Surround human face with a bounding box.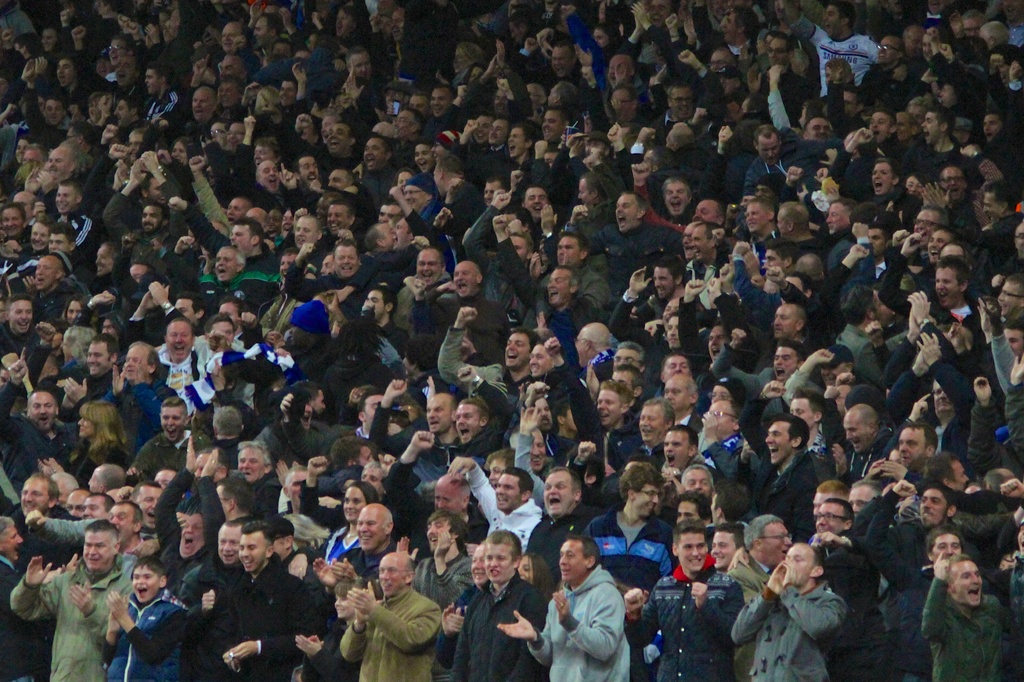
(left=288, top=472, right=308, bottom=511).
